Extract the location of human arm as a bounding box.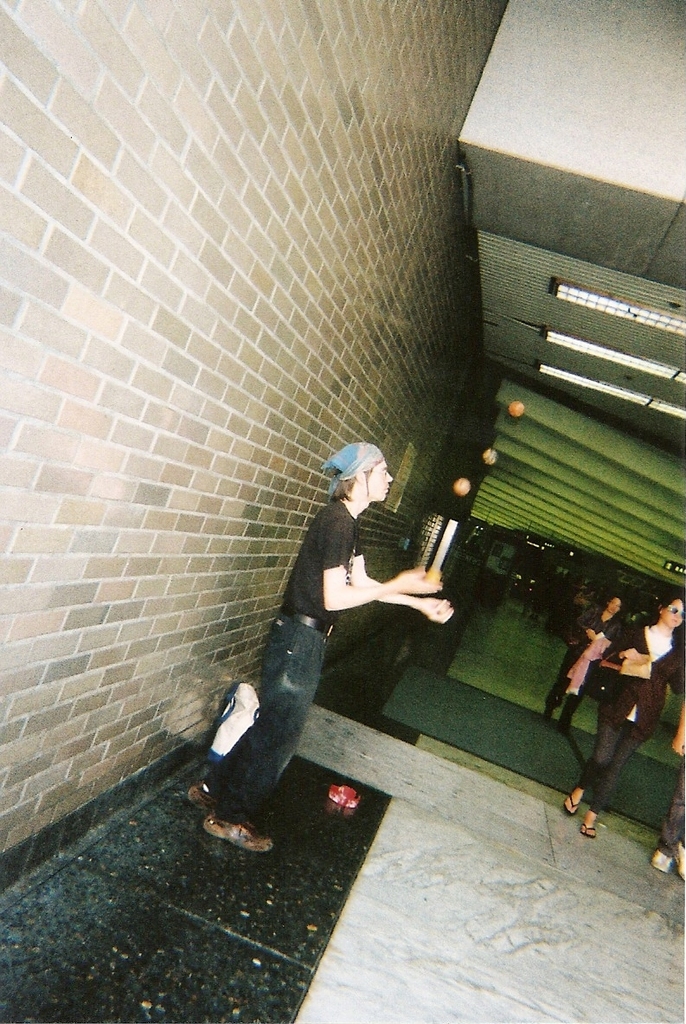
locate(570, 626, 626, 699).
